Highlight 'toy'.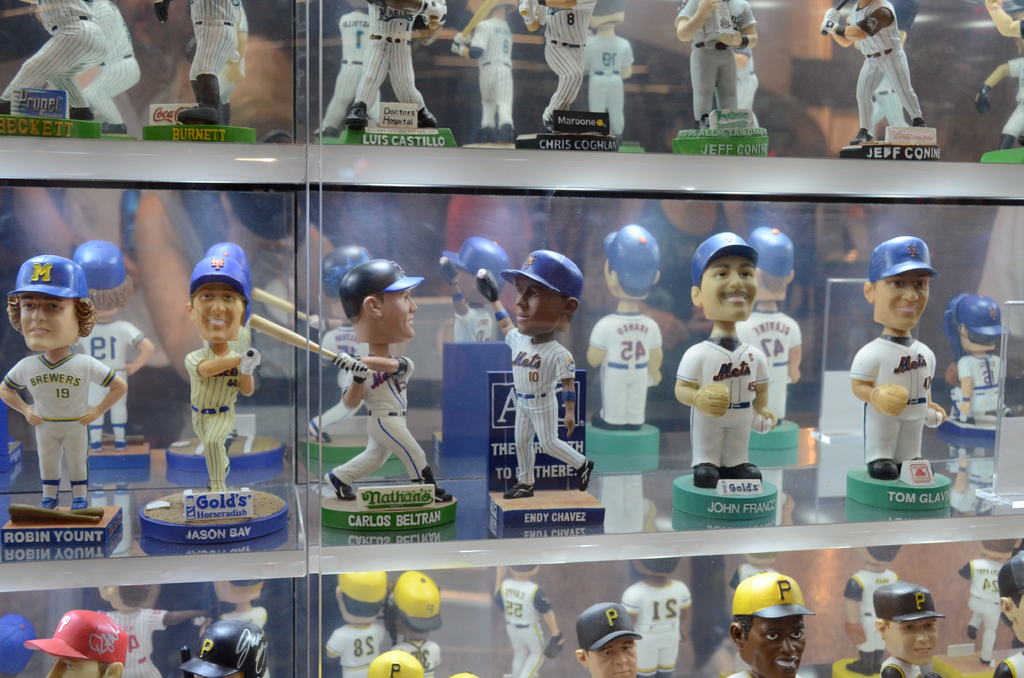
Highlighted region: box(28, 605, 130, 677).
